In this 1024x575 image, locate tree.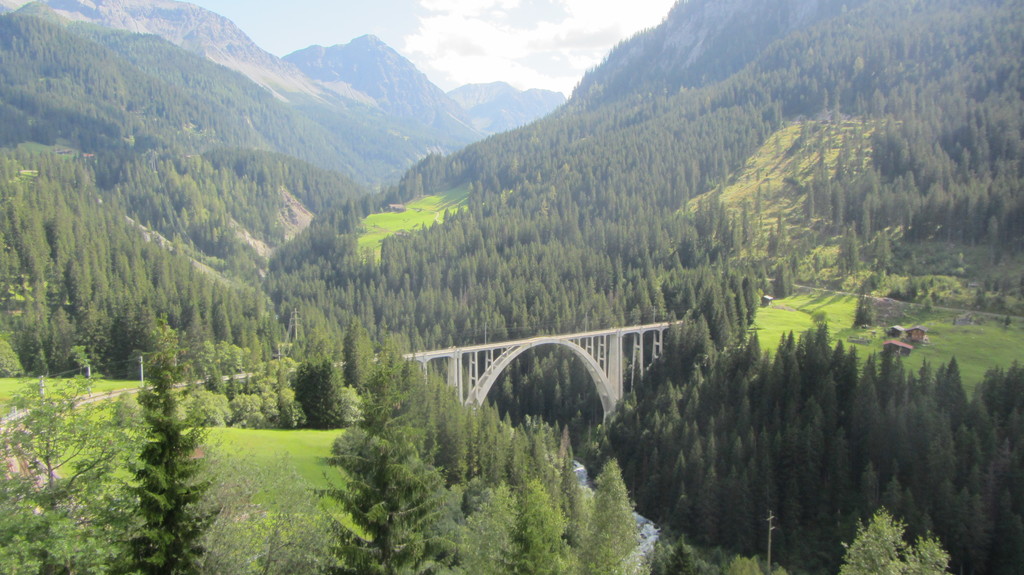
Bounding box: 924 173 950 230.
